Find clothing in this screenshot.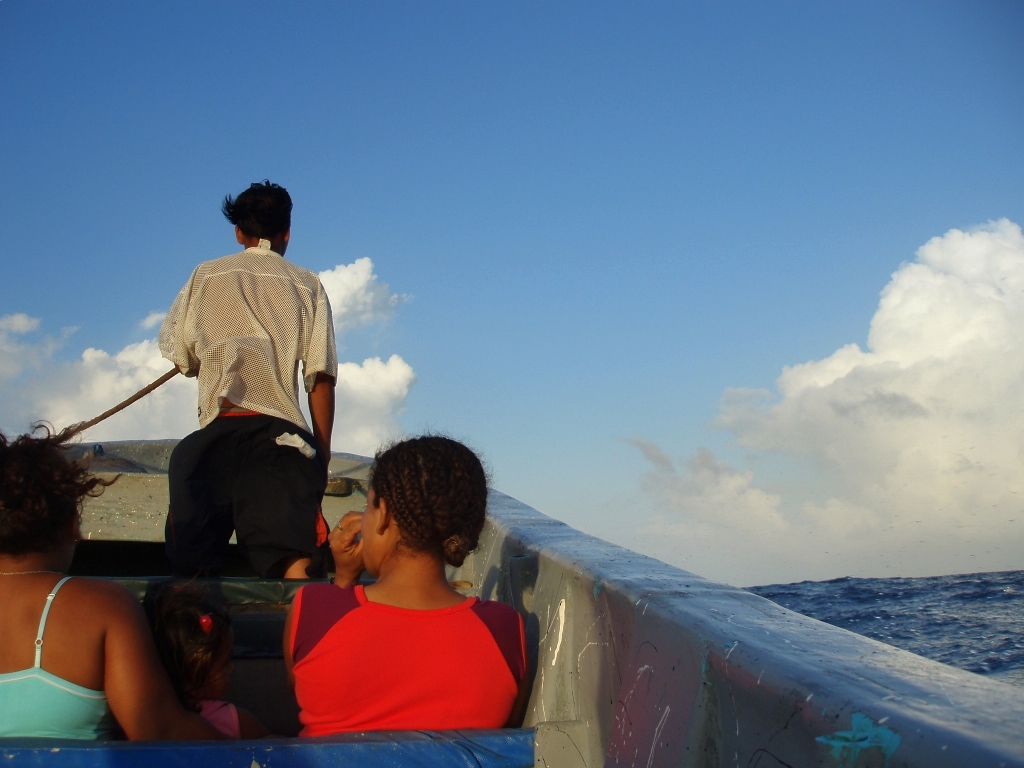
The bounding box for clothing is (x1=0, y1=578, x2=110, y2=745).
